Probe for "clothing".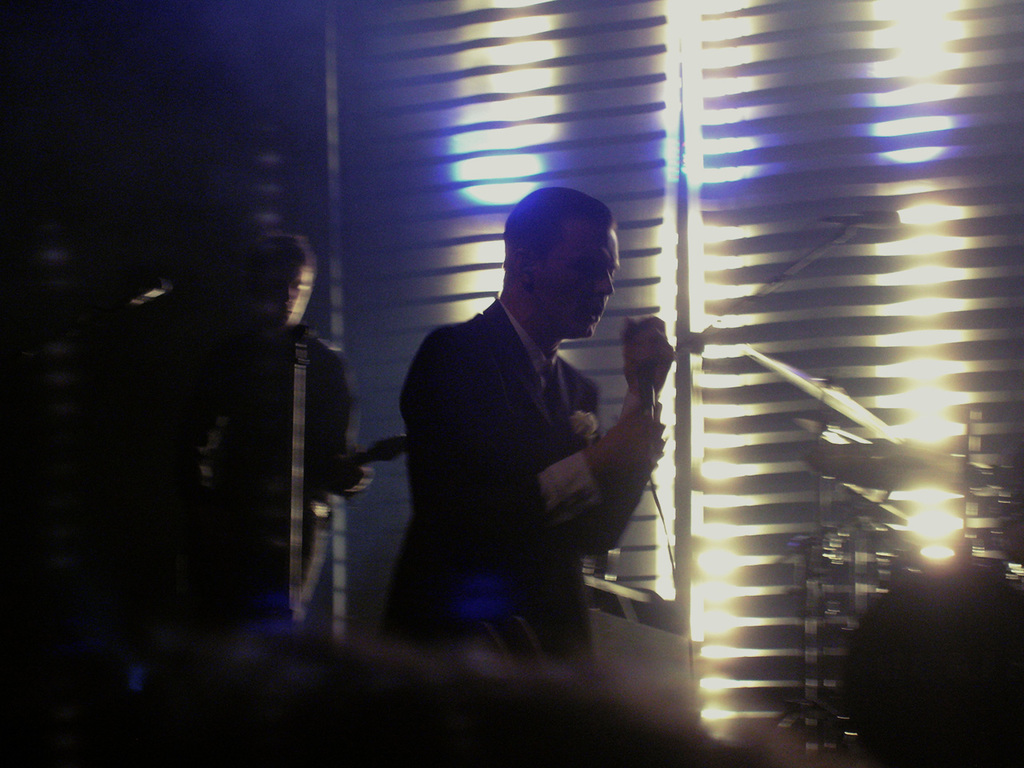
Probe result: [206,319,352,645].
